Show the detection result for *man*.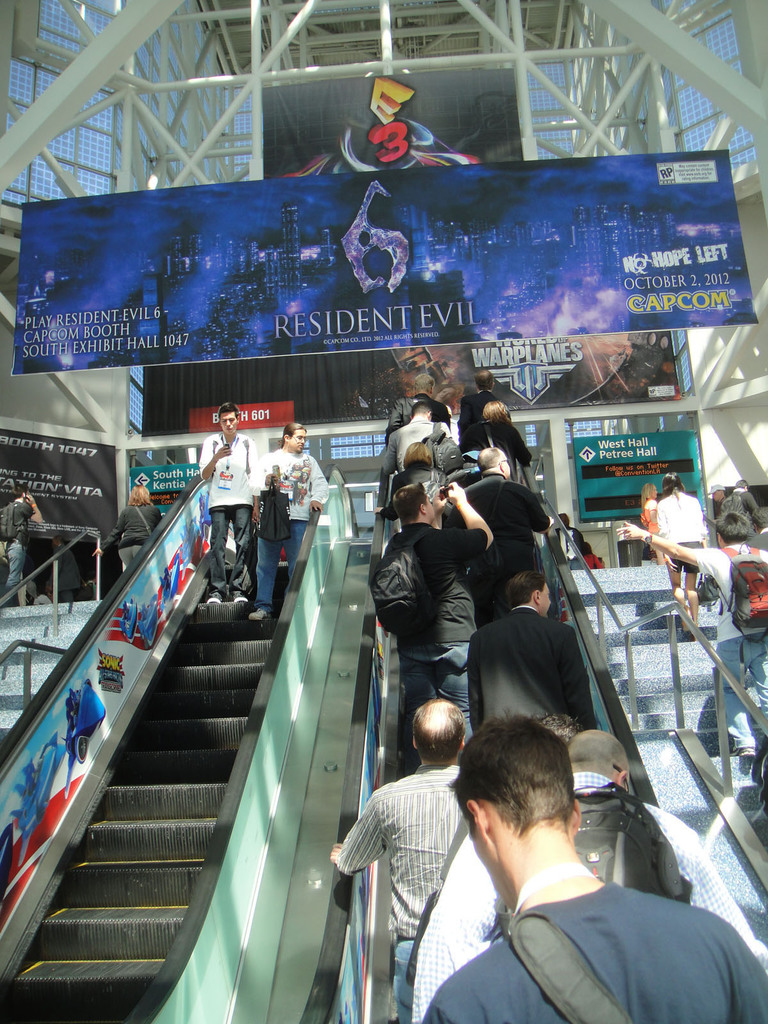
select_region(331, 701, 490, 988).
